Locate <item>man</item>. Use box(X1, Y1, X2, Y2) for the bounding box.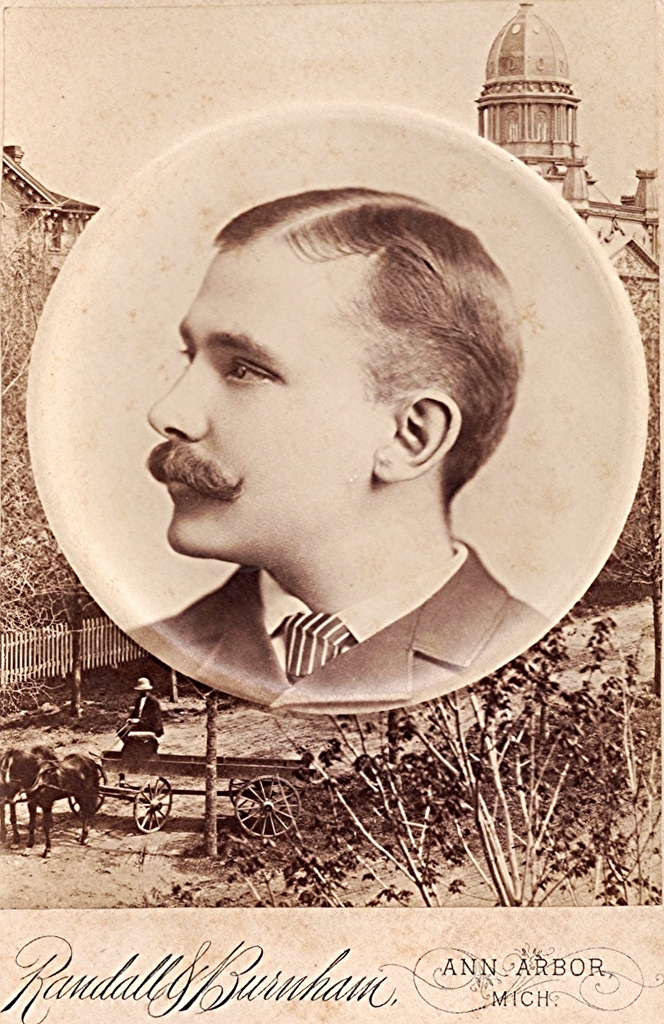
box(75, 266, 588, 758).
